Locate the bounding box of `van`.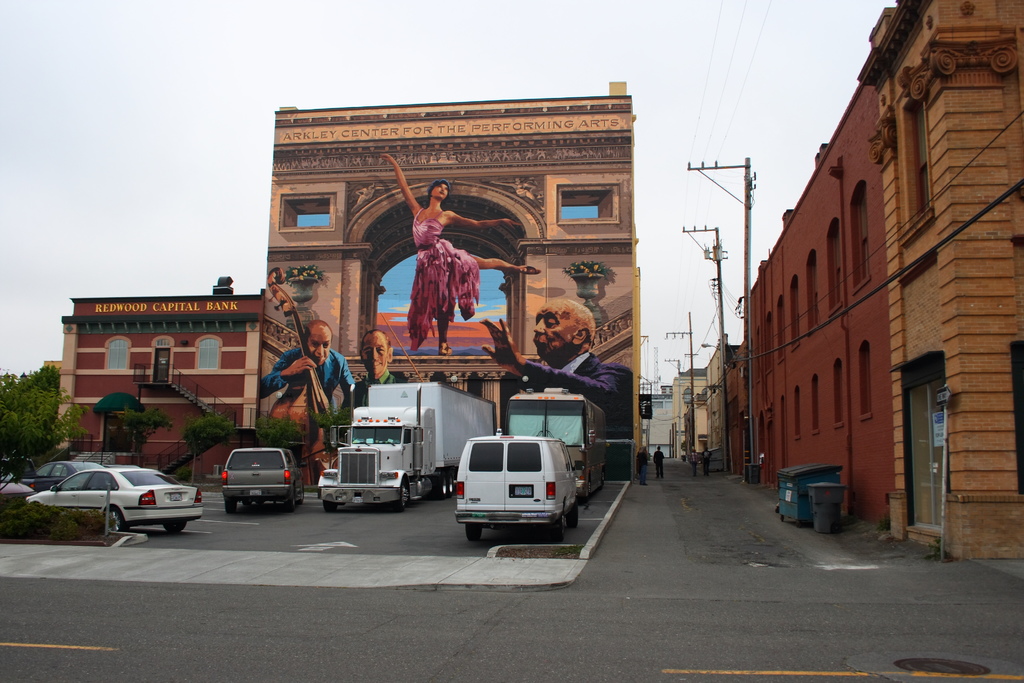
Bounding box: (x1=454, y1=432, x2=585, y2=546).
